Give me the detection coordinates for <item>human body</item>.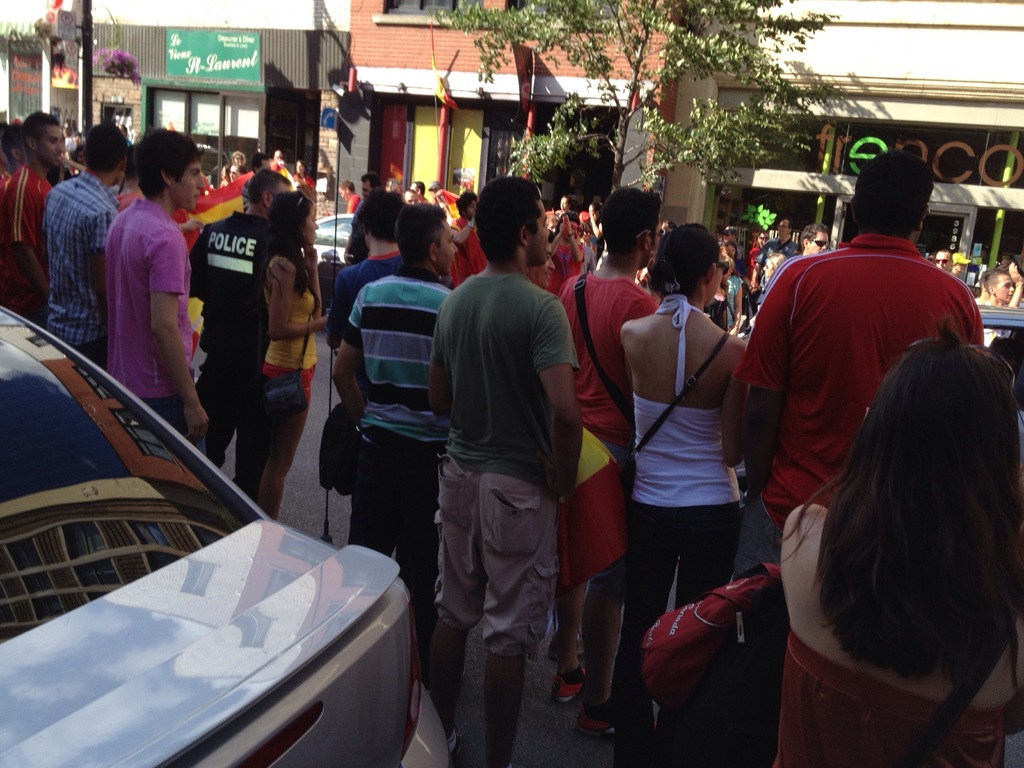
l=425, t=268, r=577, b=767.
